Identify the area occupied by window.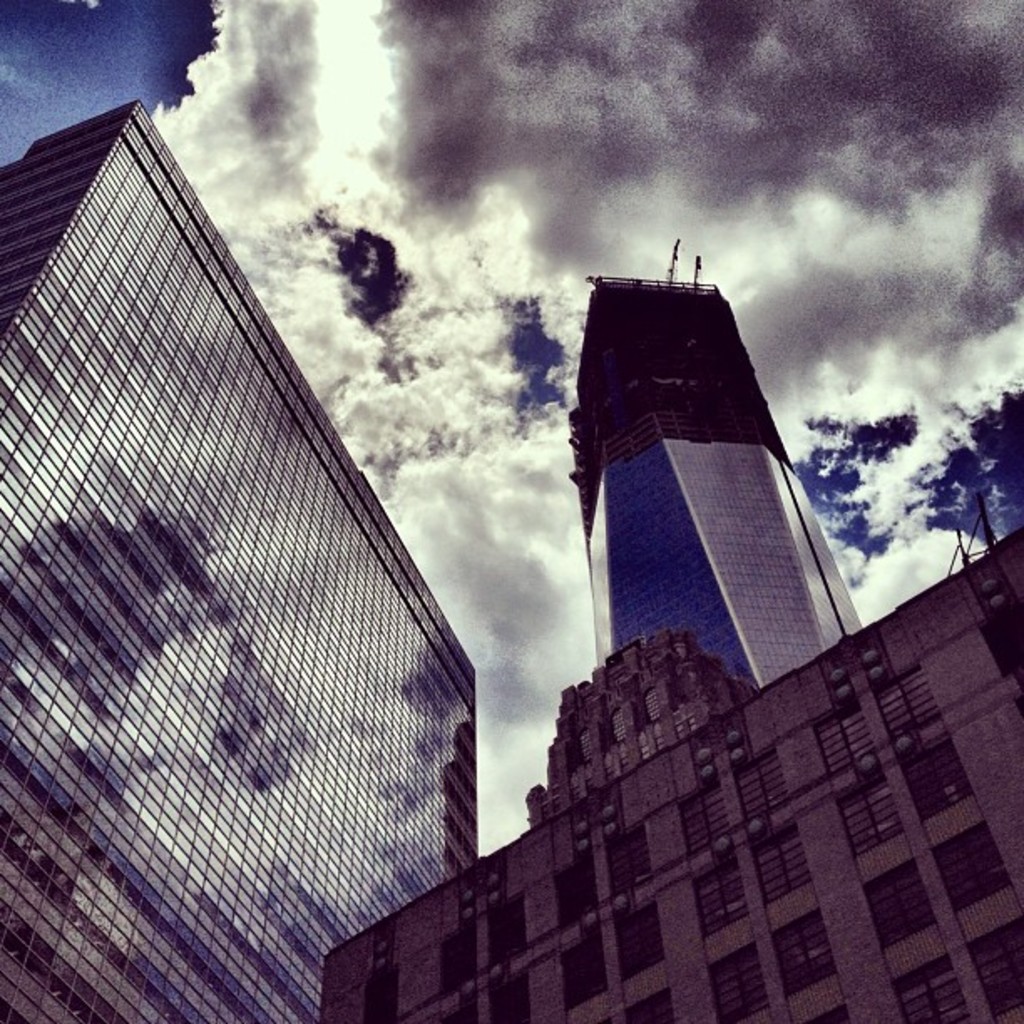
Area: bbox(773, 917, 837, 999).
